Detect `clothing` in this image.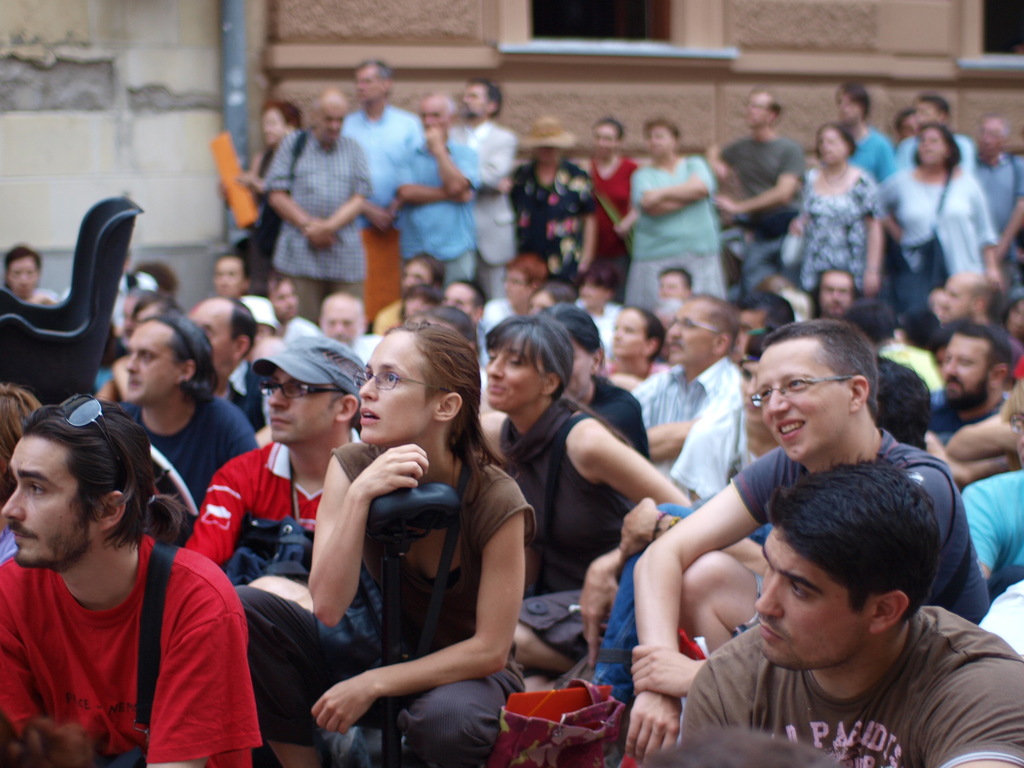
Detection: (x1=0, y1=528, x2=18, y2=570).
